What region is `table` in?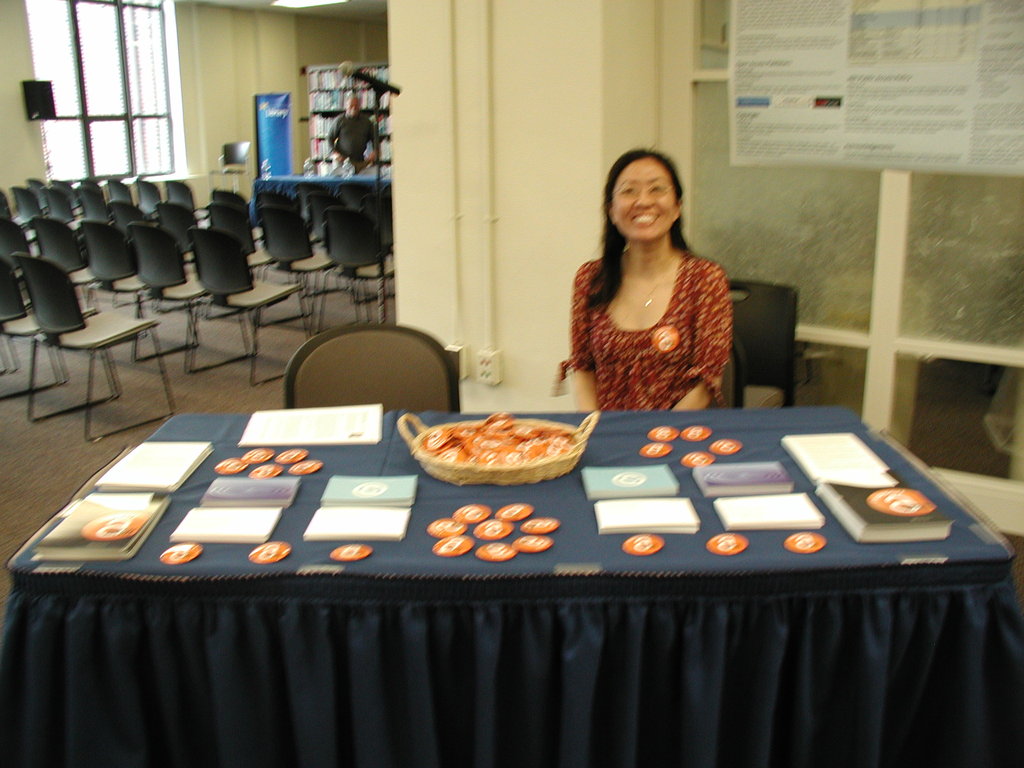
crop(247, 170, 388, 225).
